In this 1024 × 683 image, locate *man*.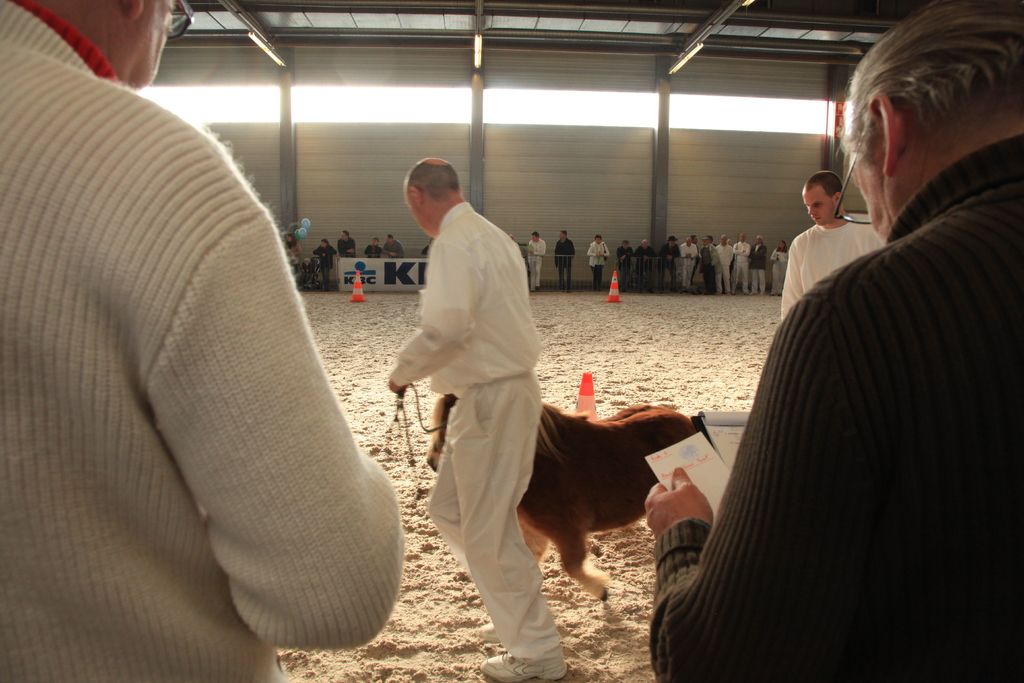
Bounding box: locate(1, 0, 410, 682).
